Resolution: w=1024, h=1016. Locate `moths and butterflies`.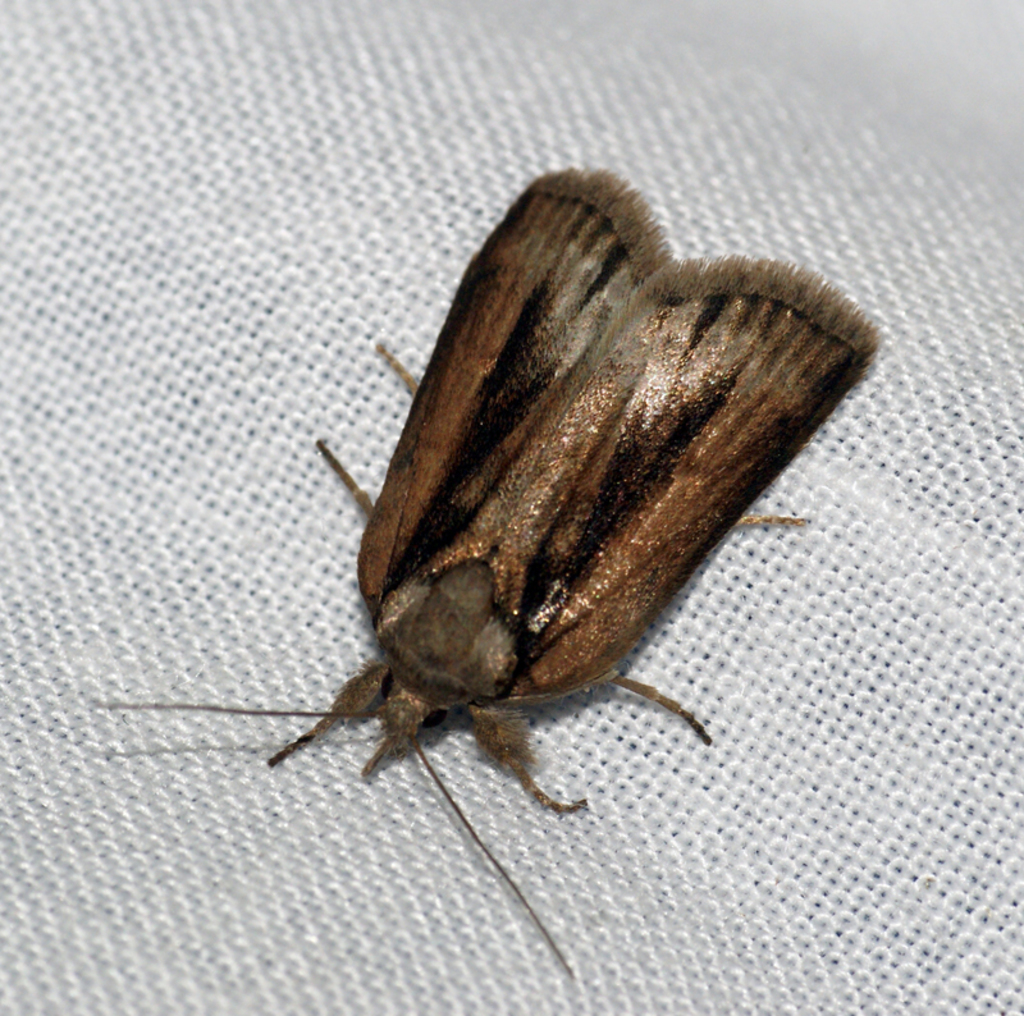
locate(83, 163, 882, 981).
